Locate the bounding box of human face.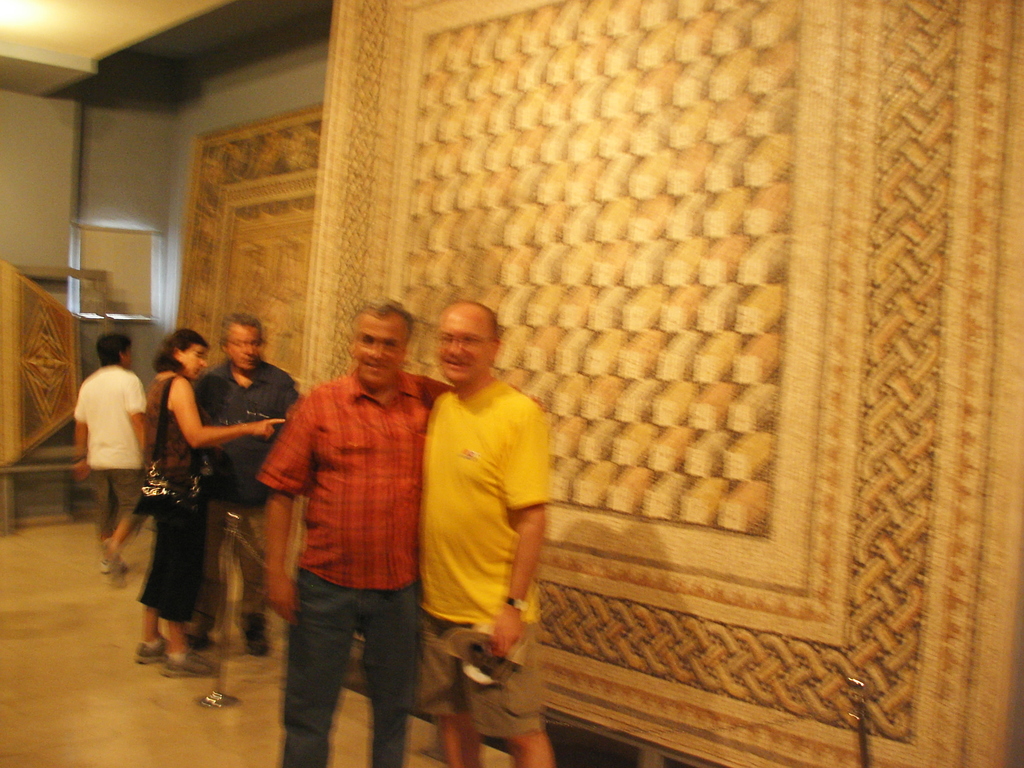
Bounding box: rect(436, 302, 494, 384).
